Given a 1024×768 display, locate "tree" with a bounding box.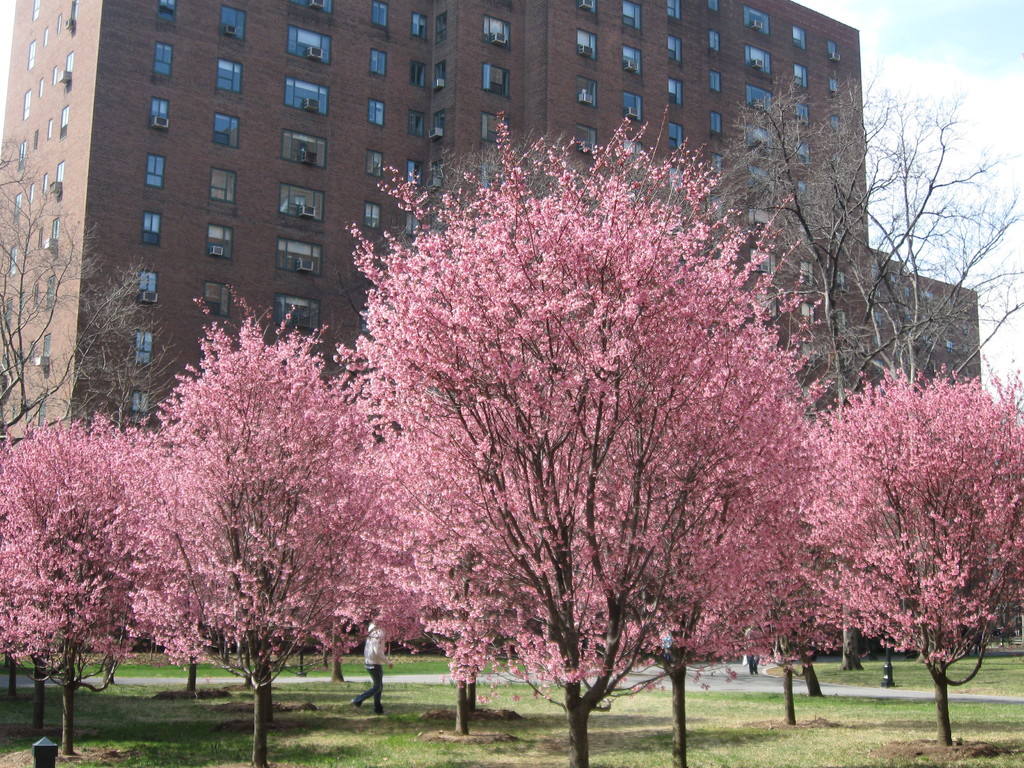
Located: (left=453, top=611, right=497, bottom=718).
